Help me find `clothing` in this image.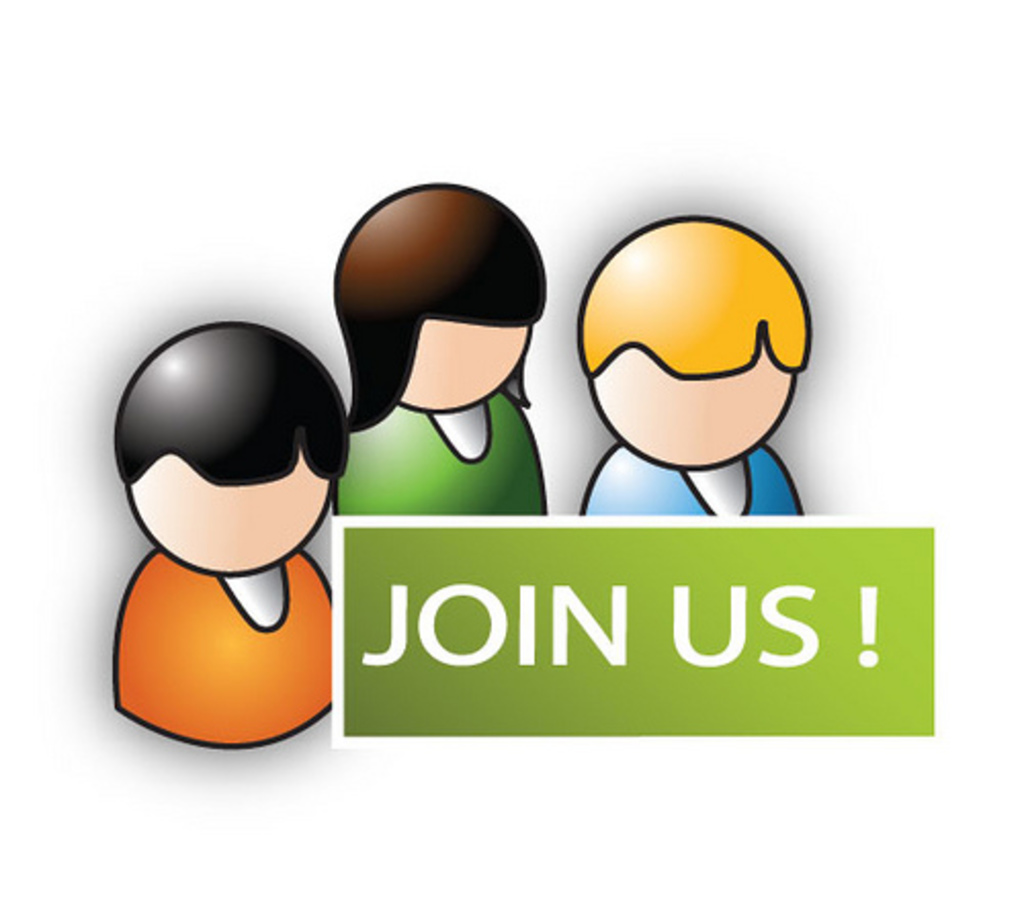
Found it: <box>313,405,563,534</box>.
